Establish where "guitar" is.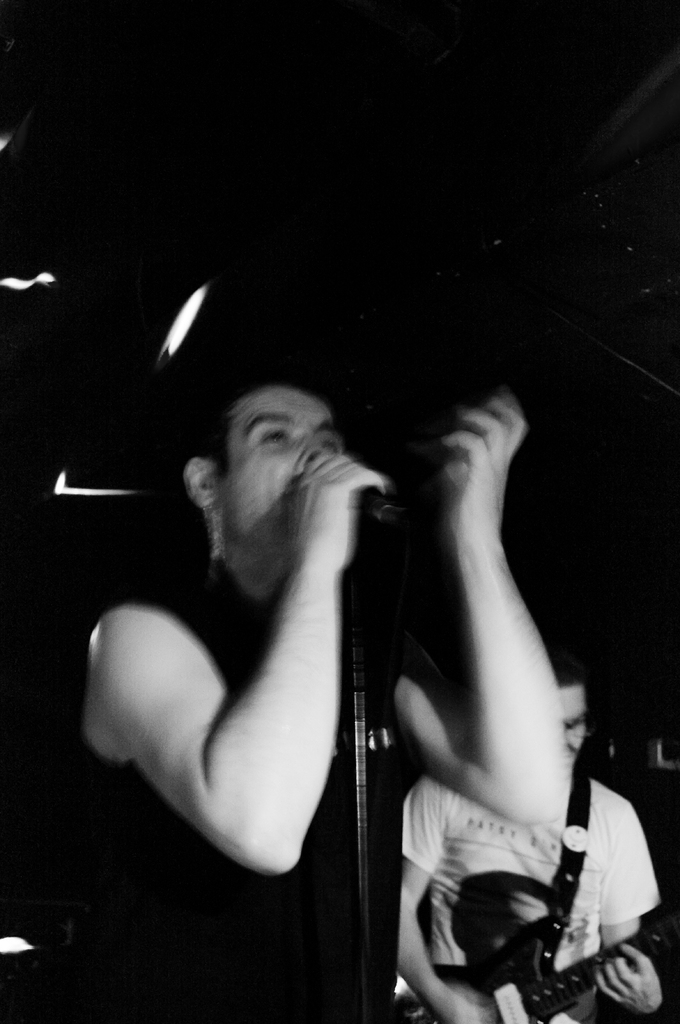
Established at crop(409, 913, 605, 1023).
